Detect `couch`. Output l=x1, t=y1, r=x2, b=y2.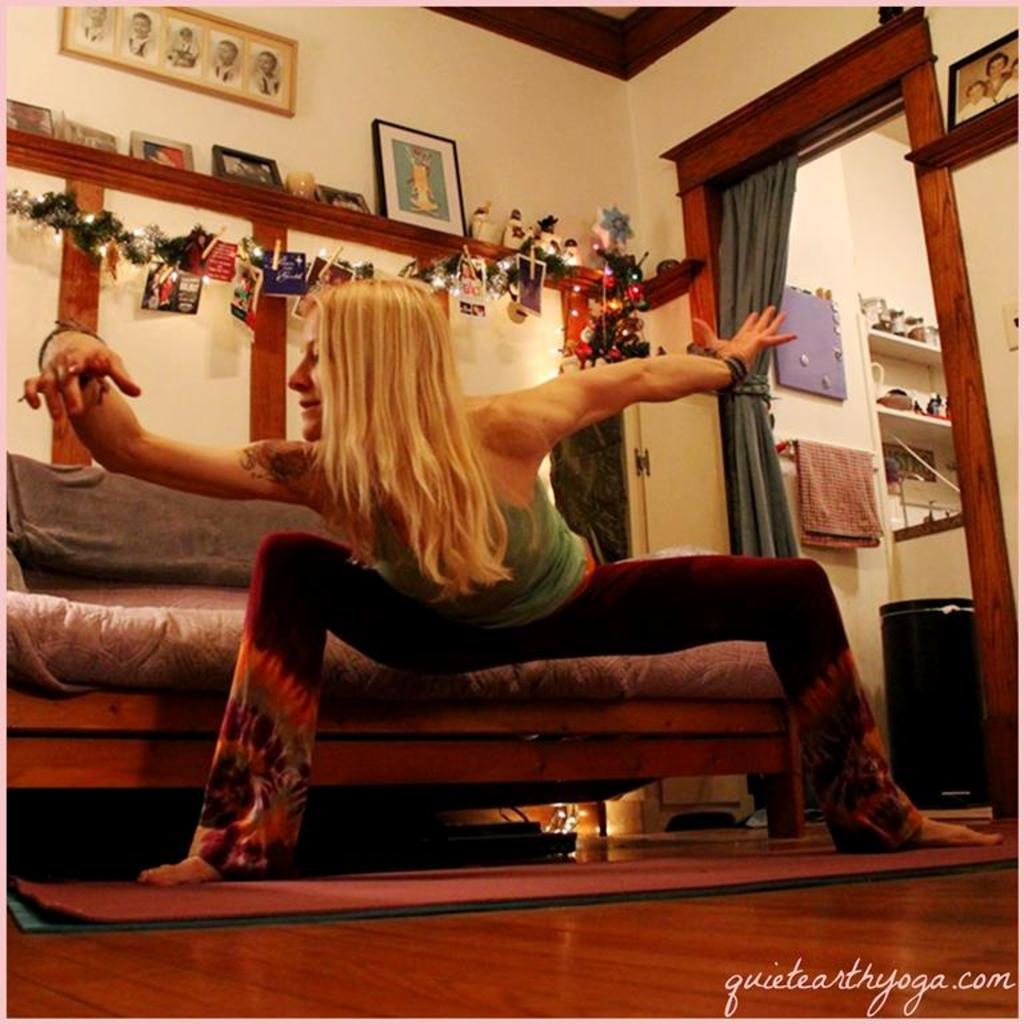
l=71, t=437, r=908, b=859.
